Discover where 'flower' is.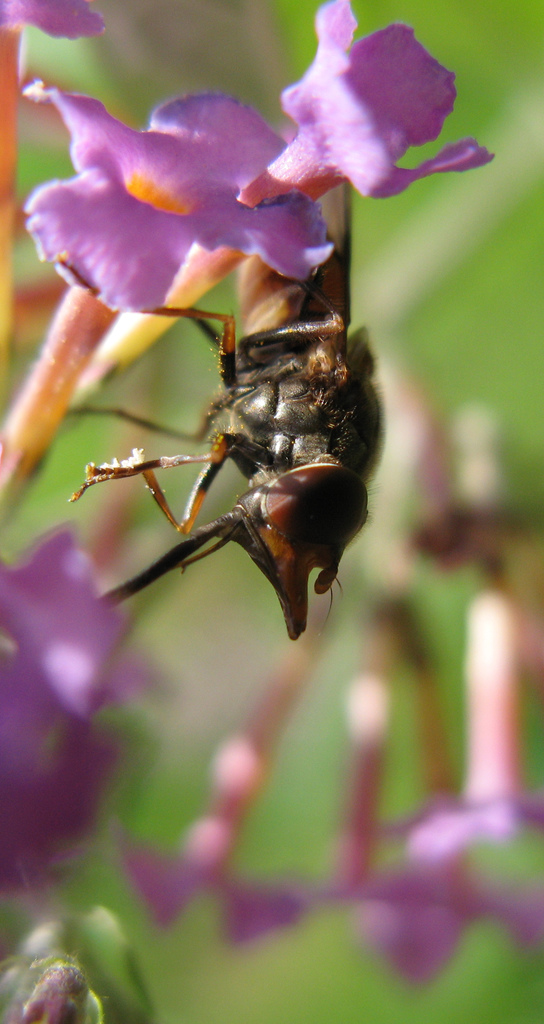
Discovered at 114:741:313:958.
